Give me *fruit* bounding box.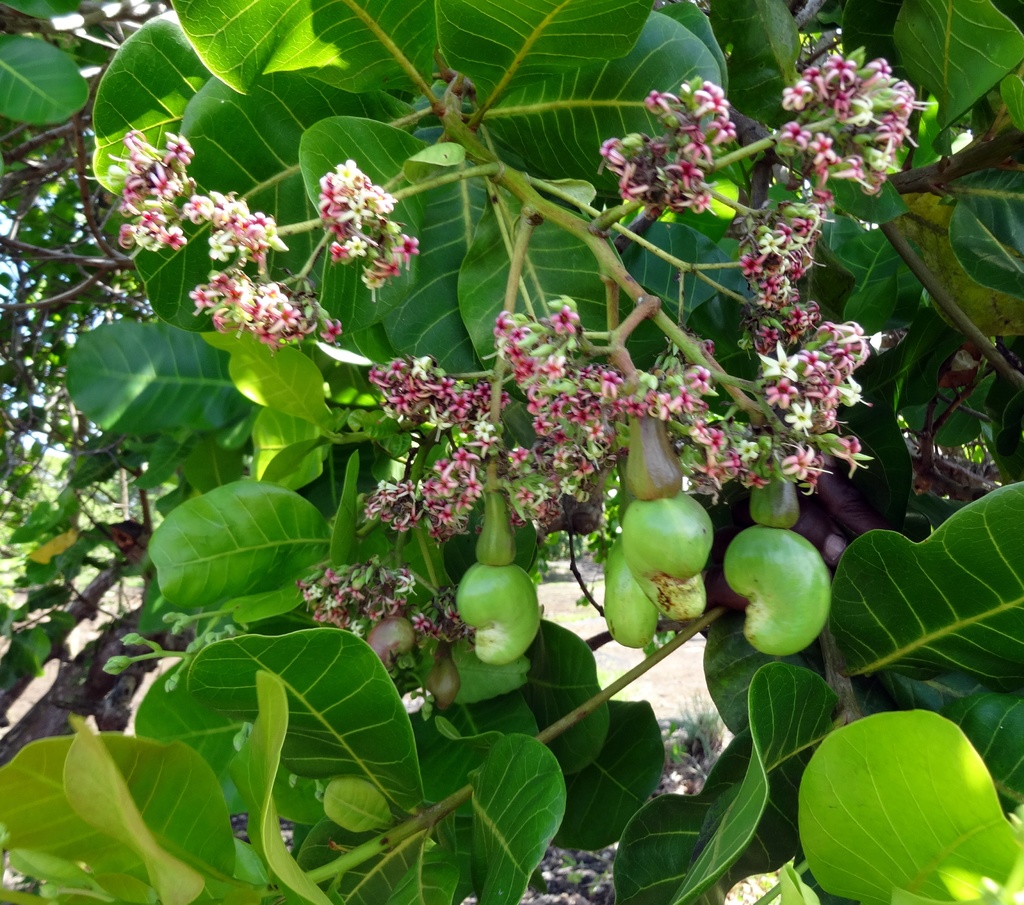
box(607, 533, 662, 649).
